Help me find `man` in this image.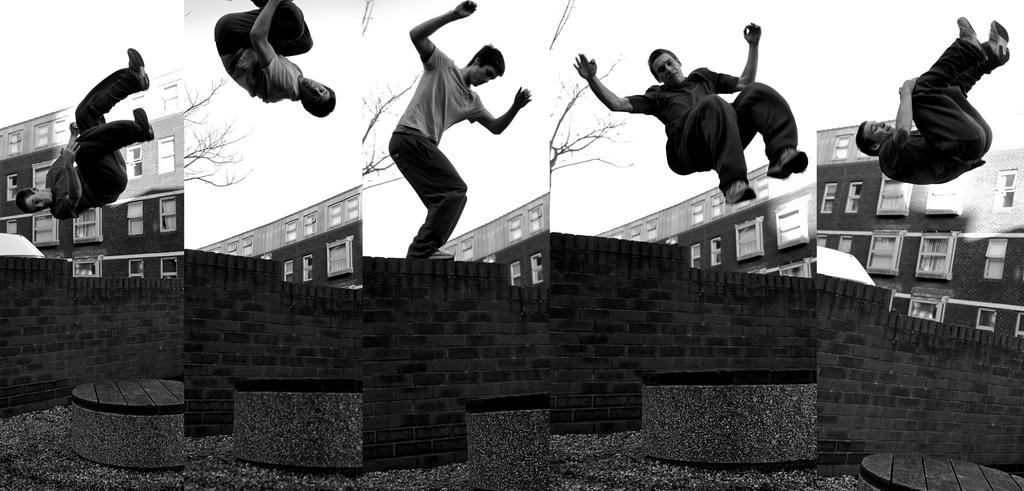
Found it: [left=858, top=14, right=1012, bottom=187].
